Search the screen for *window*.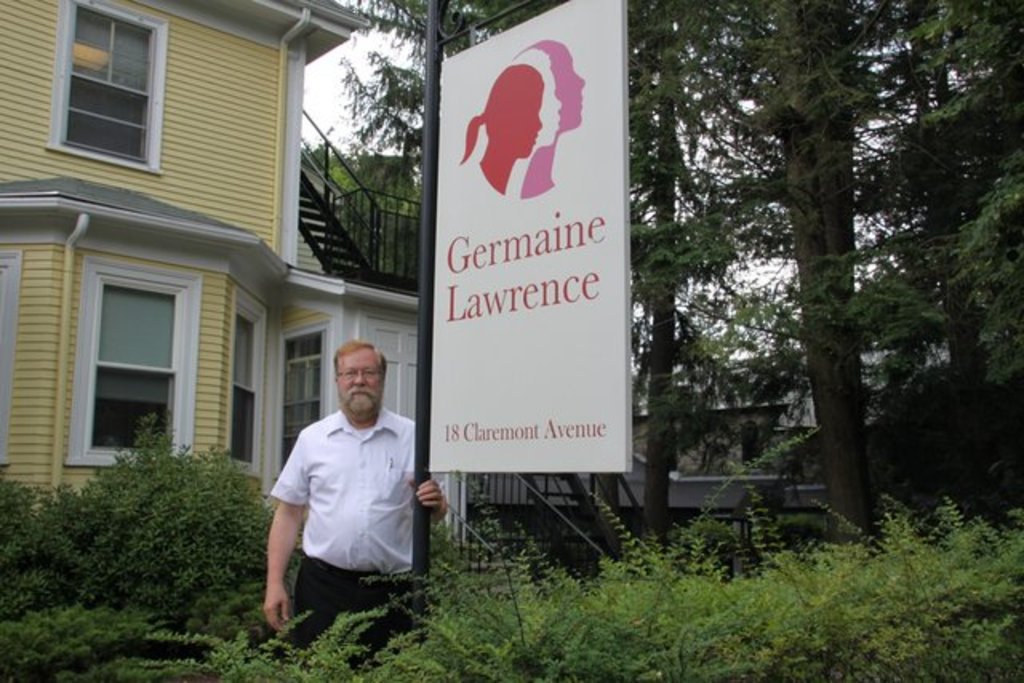
Found at (48, 0, 163, 174).
